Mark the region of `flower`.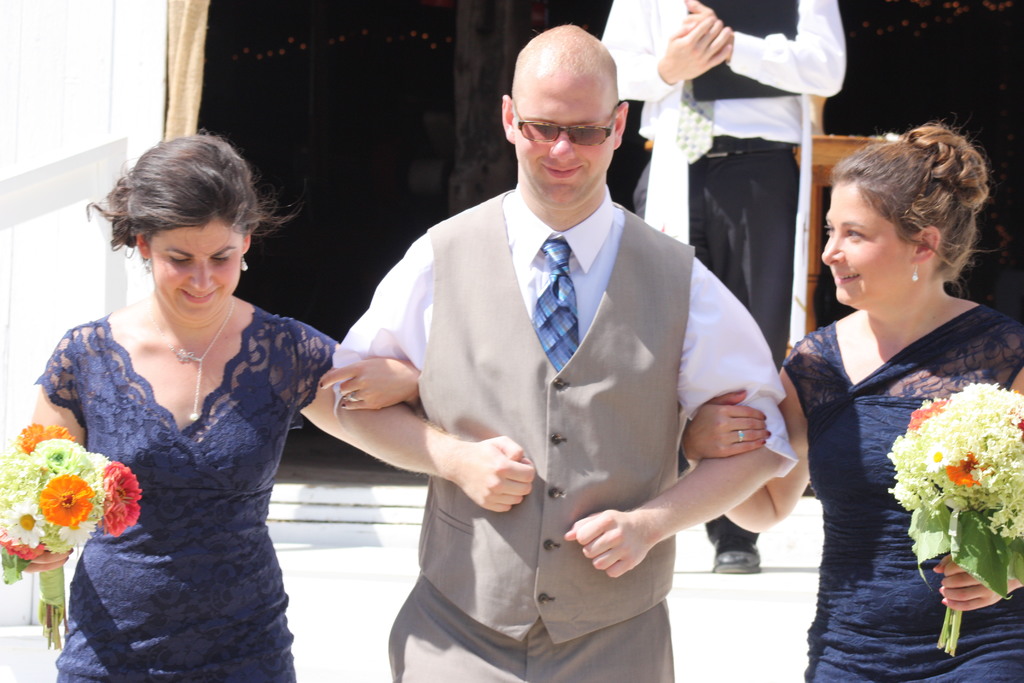
Region: <region>104, 461, 140, 538</region>.
